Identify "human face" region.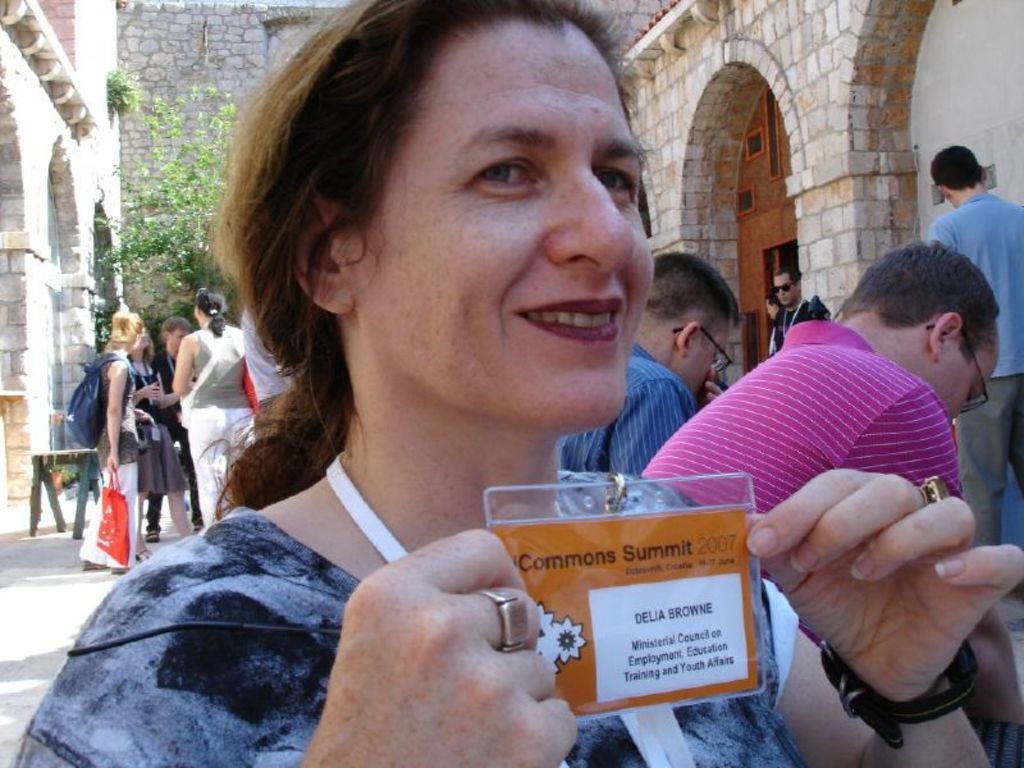
Region: box(942, 321, 997, 420).
